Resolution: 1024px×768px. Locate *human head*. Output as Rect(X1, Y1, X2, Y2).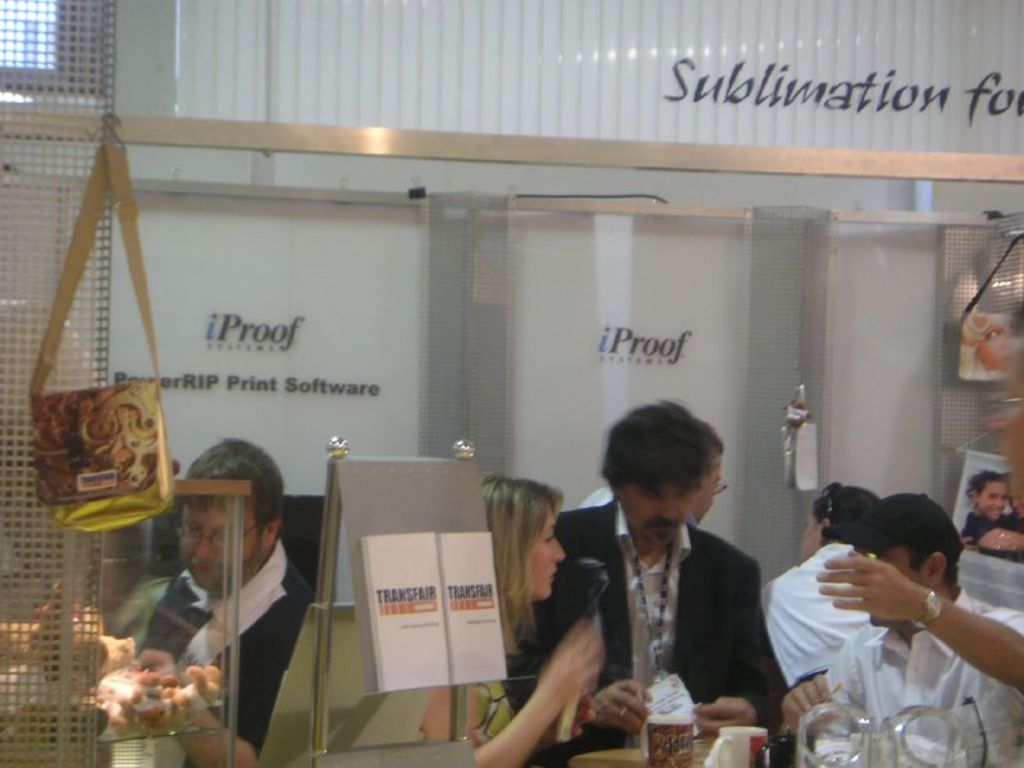
Rect(177, 440, 285, 596).
